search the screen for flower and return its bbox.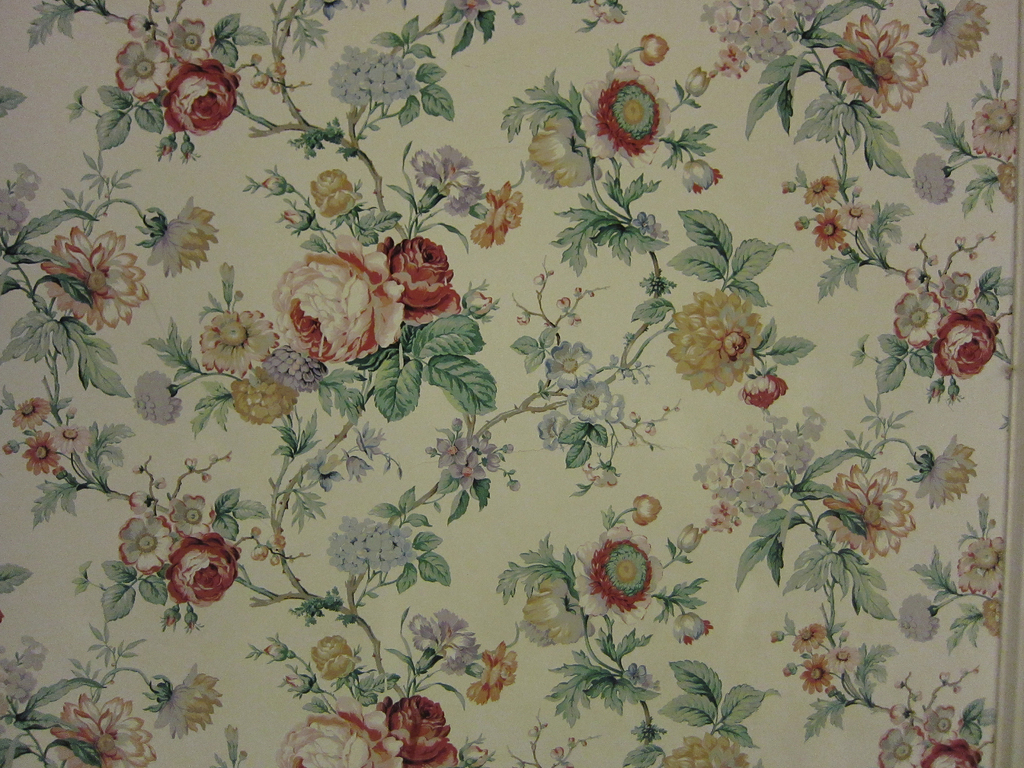
Found: bbox=(572, 524, 666, 625).
